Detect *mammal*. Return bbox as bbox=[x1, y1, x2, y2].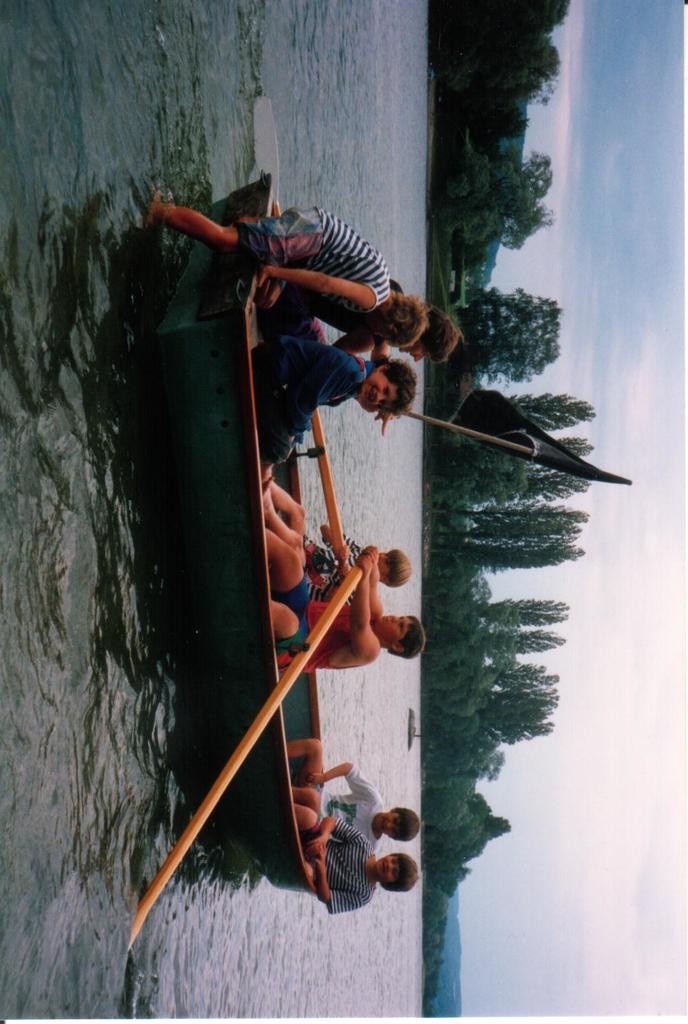
bbox=[263, 528, 431, 675].
